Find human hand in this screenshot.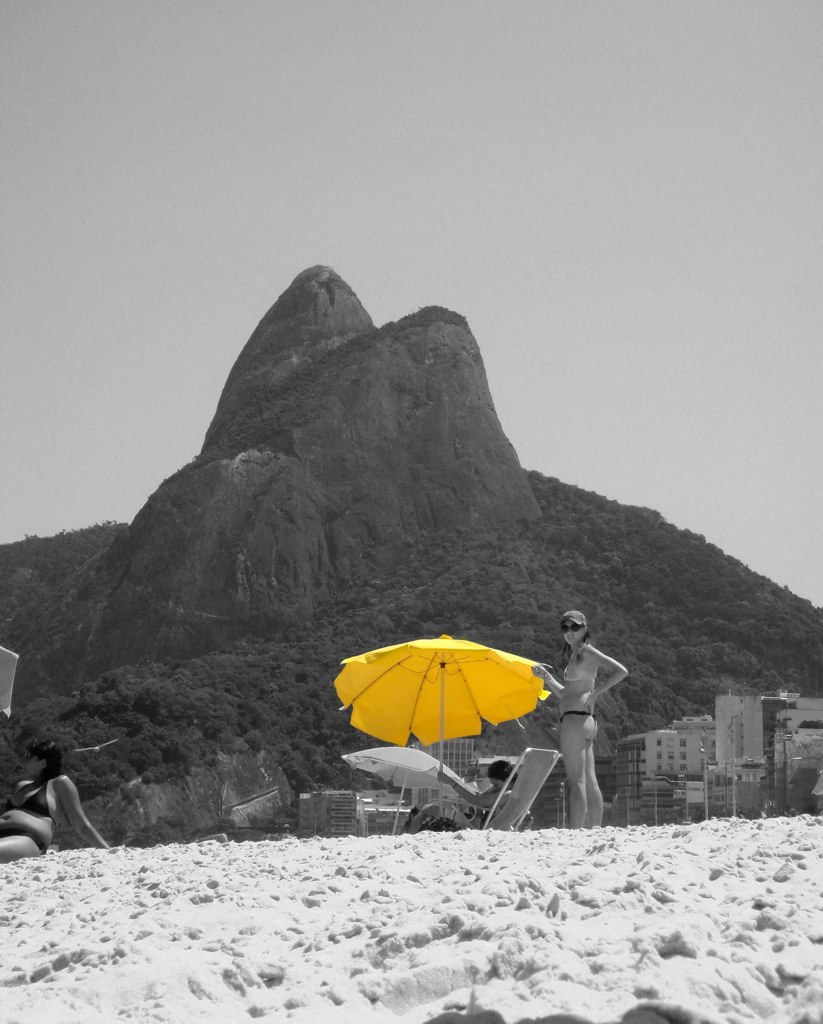
The bounding box for human hand is x1=583 y1=692 x2=597 y2=719.
